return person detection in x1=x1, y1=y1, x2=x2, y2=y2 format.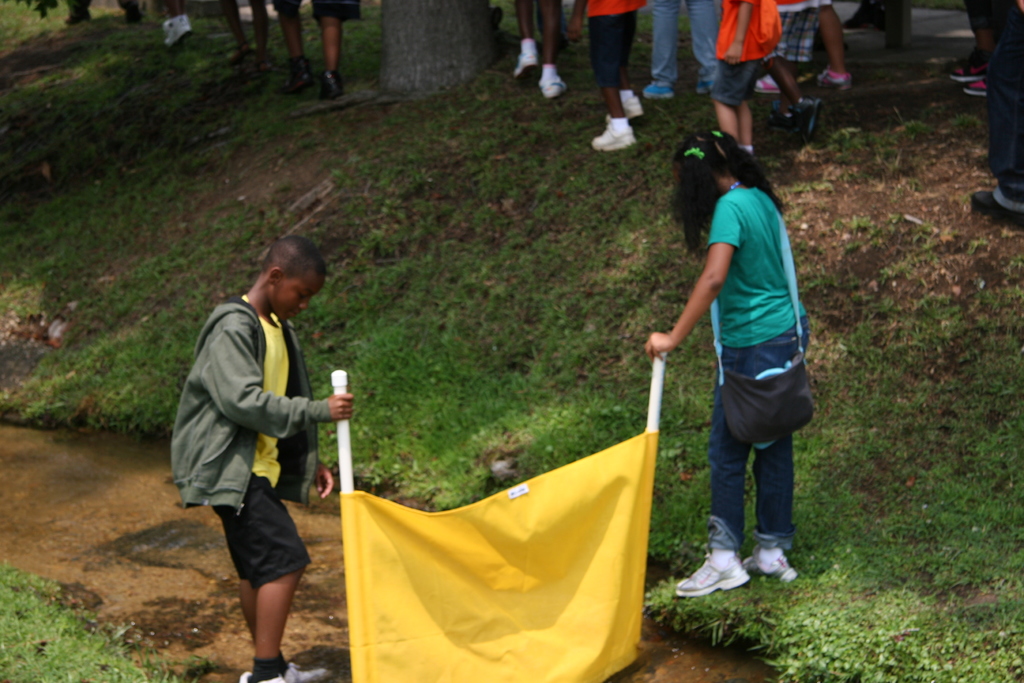
x1=565, y1=0, x2=645, y2=151.
